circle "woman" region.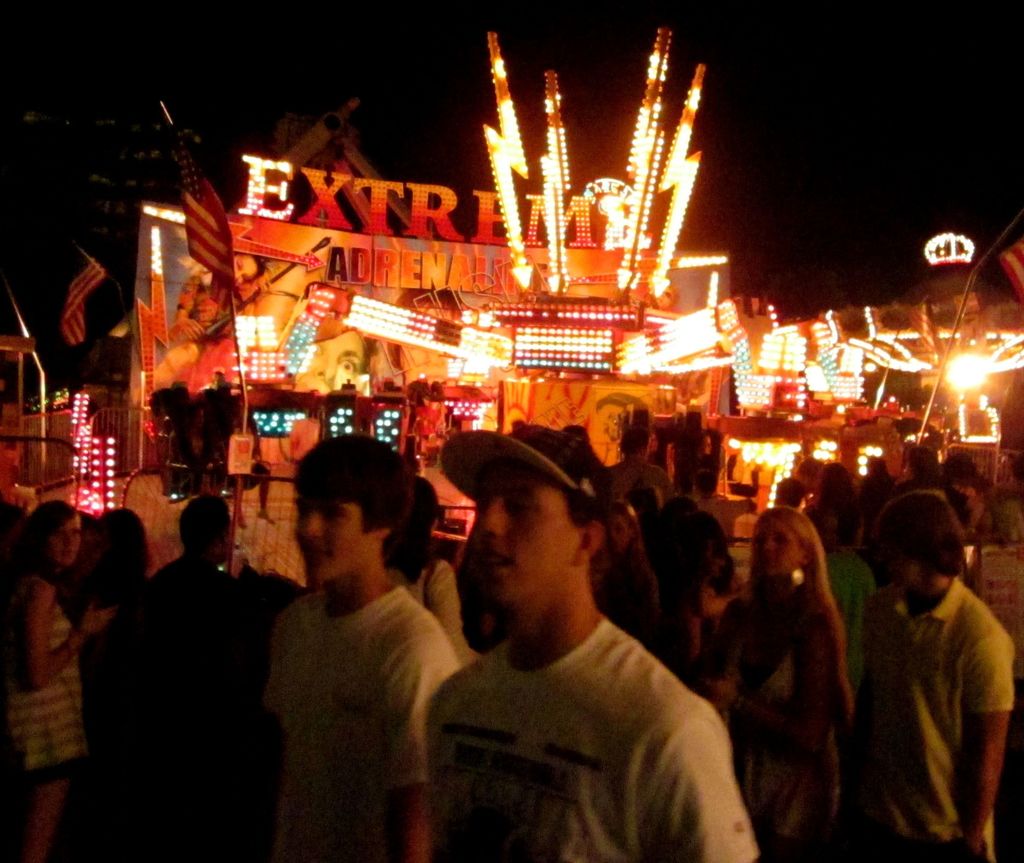
Region: <box>151,245,260,383</box>.
